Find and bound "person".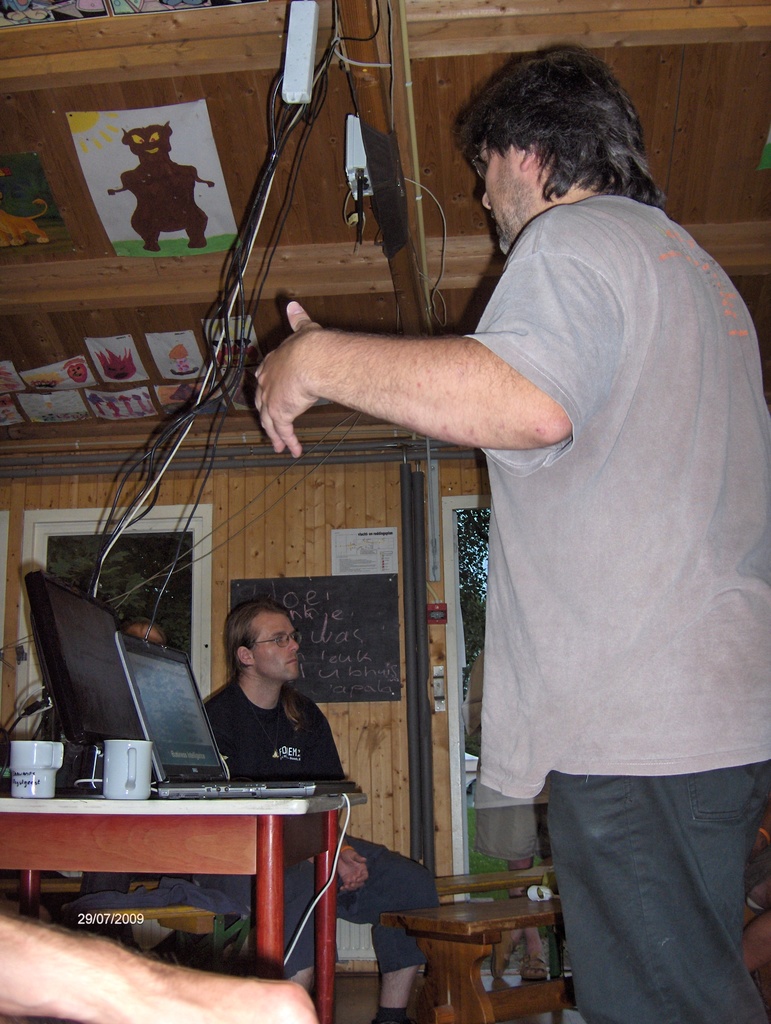
Bound: <box>245,38,770,1023</box>.
